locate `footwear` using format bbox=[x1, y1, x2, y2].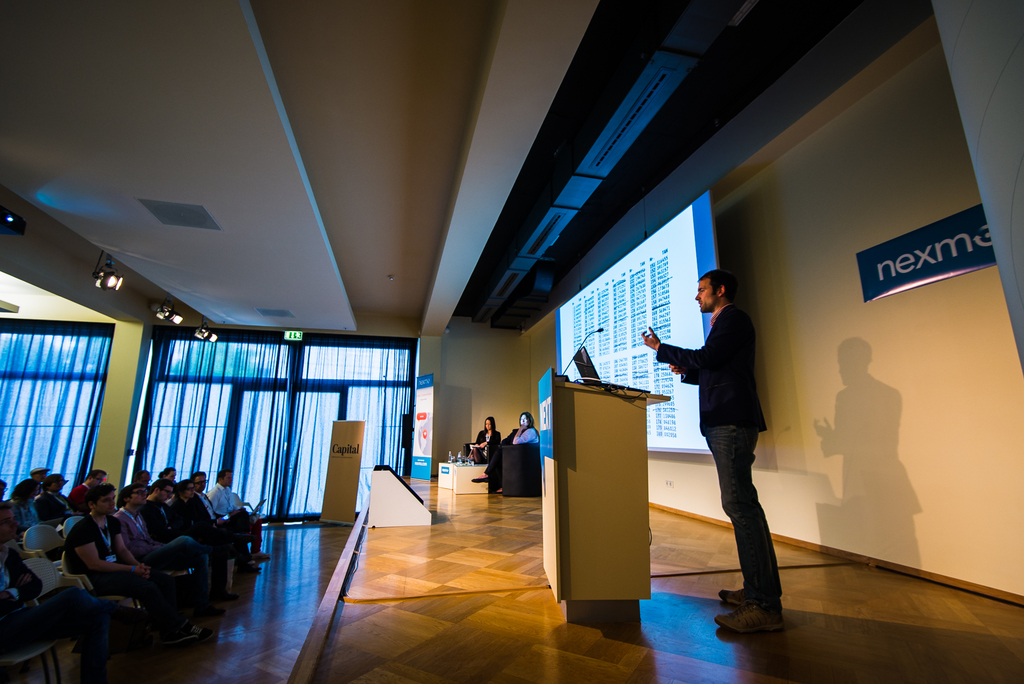
bbox=[184, 624, 215, 641].
